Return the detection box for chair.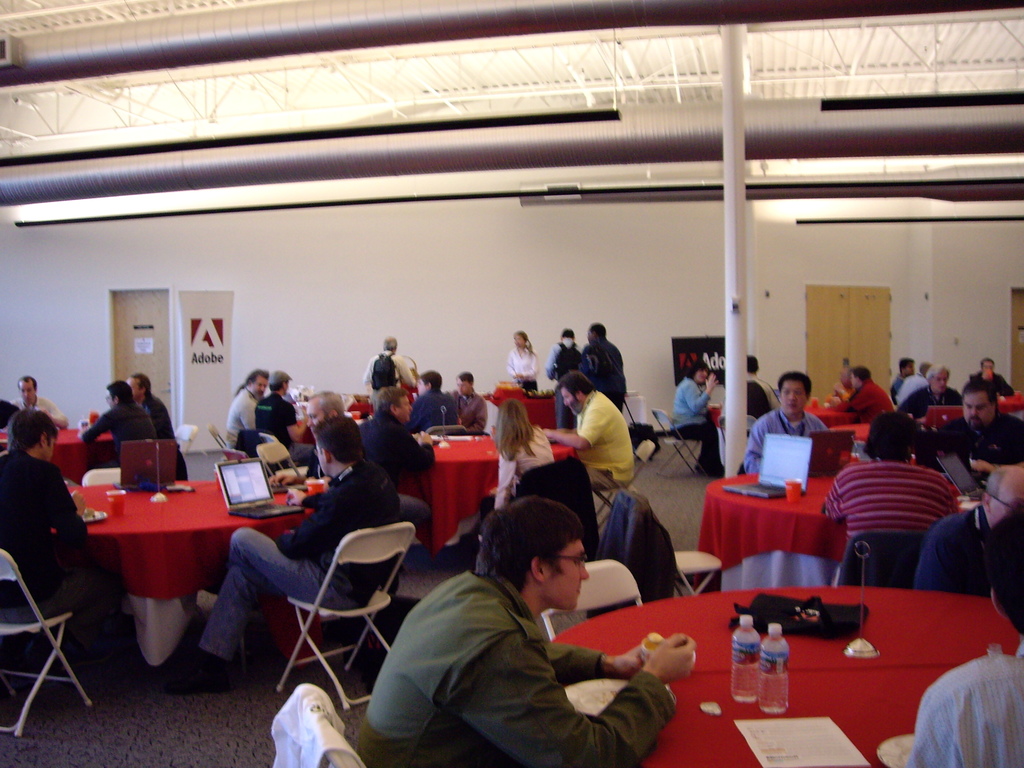
[x1=80, y1=467, x2=122, y2=488].
